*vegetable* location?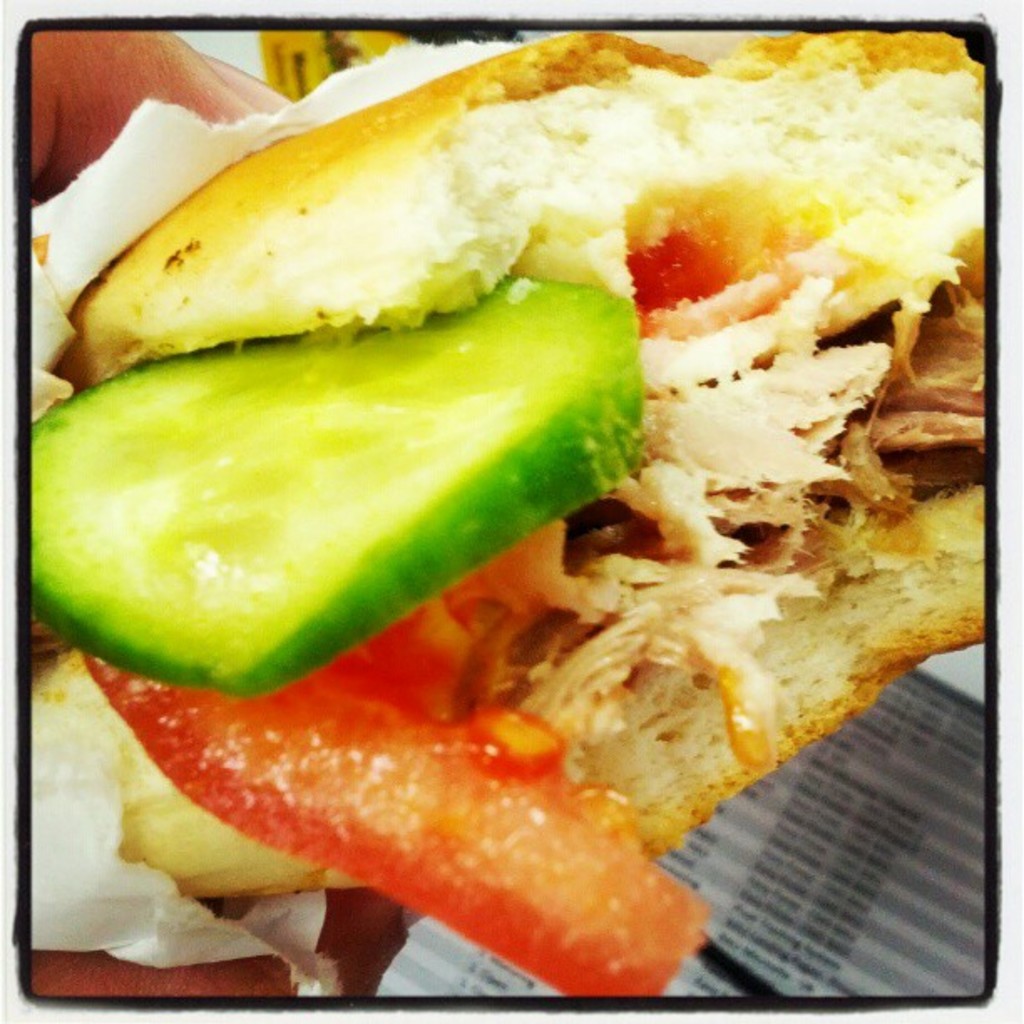
32/274/644/694
